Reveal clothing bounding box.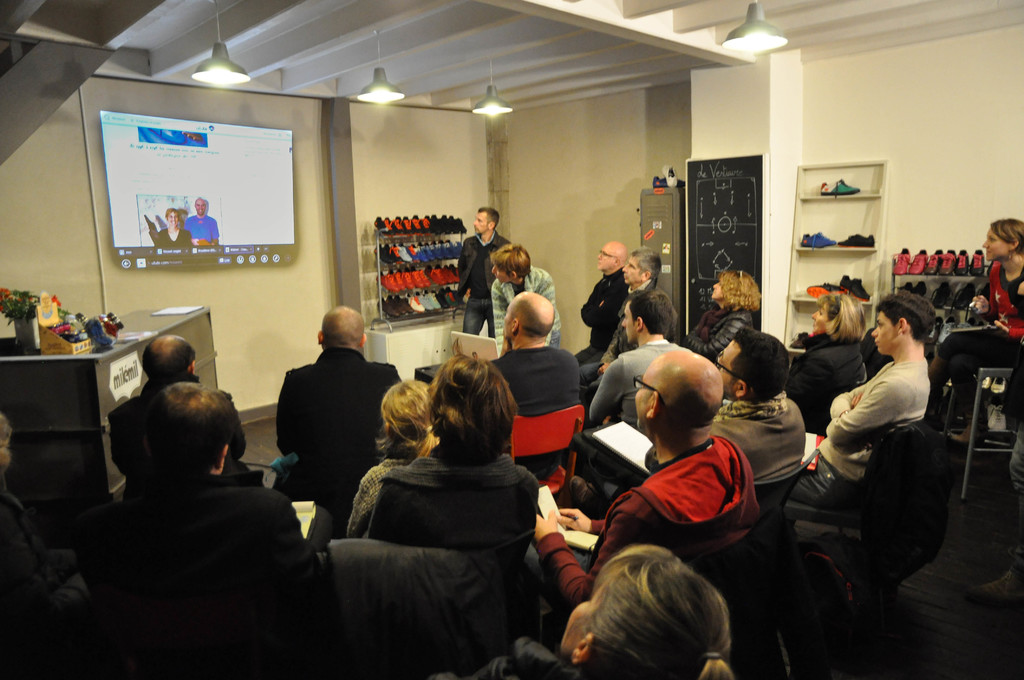
Revealed: (276, 347, 403, 508).
